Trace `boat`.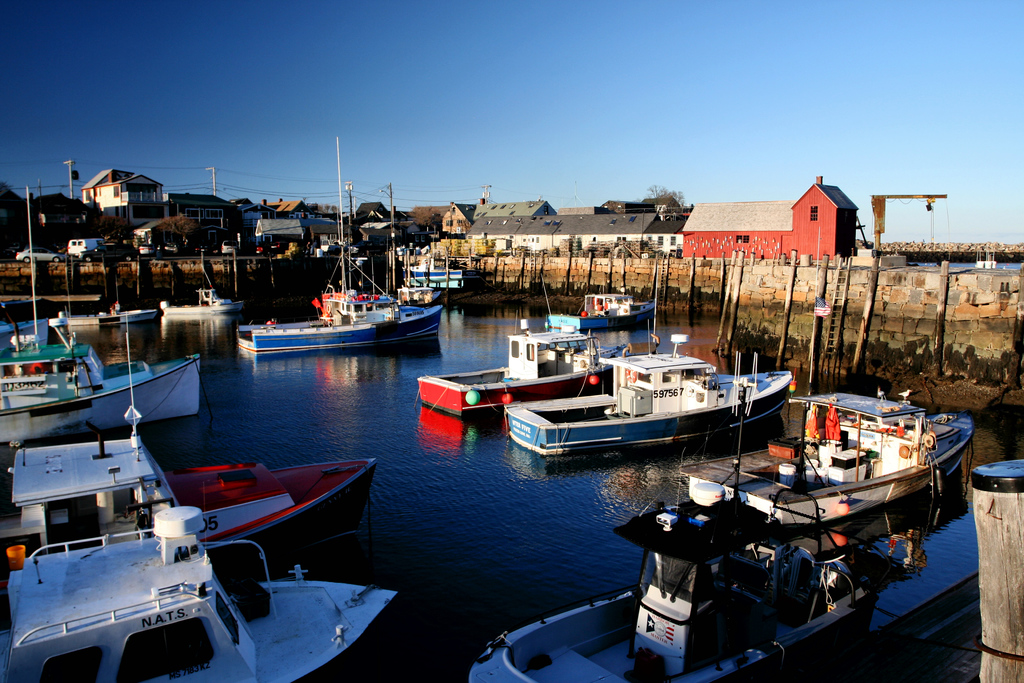
Traced to region(0, 503, 403, 682).
